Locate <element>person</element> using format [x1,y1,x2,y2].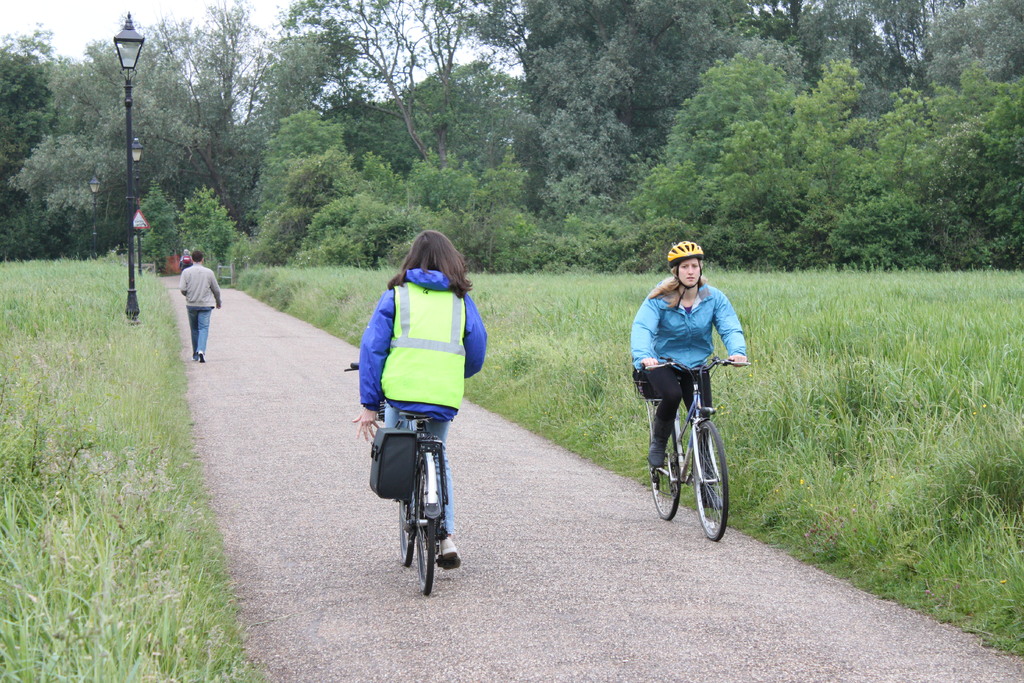
[179,250,225,365].
